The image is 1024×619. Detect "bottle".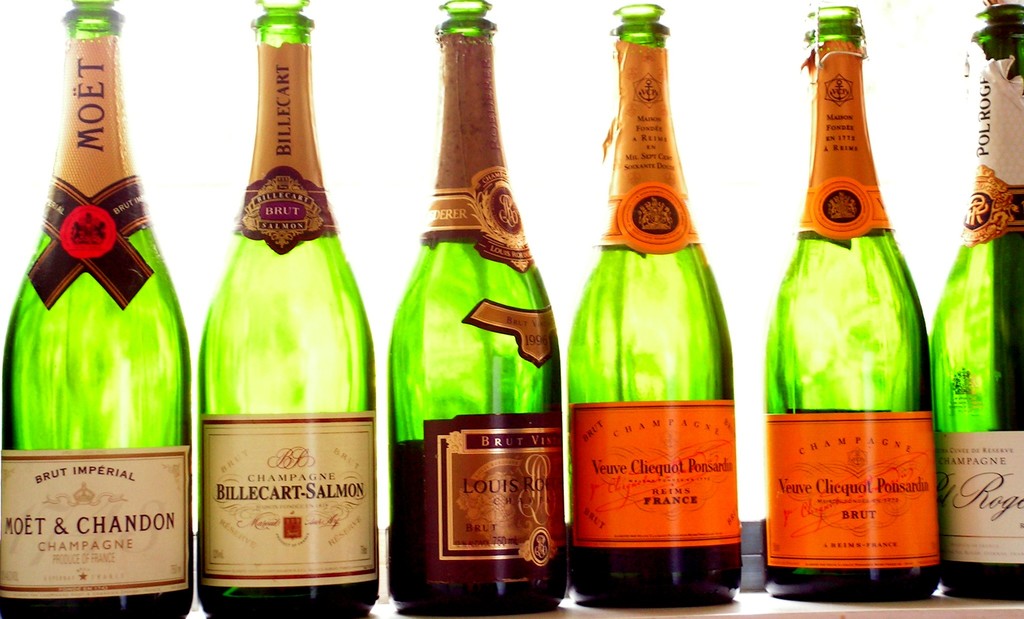
Detection: crop(200, 0, 382, 618).
